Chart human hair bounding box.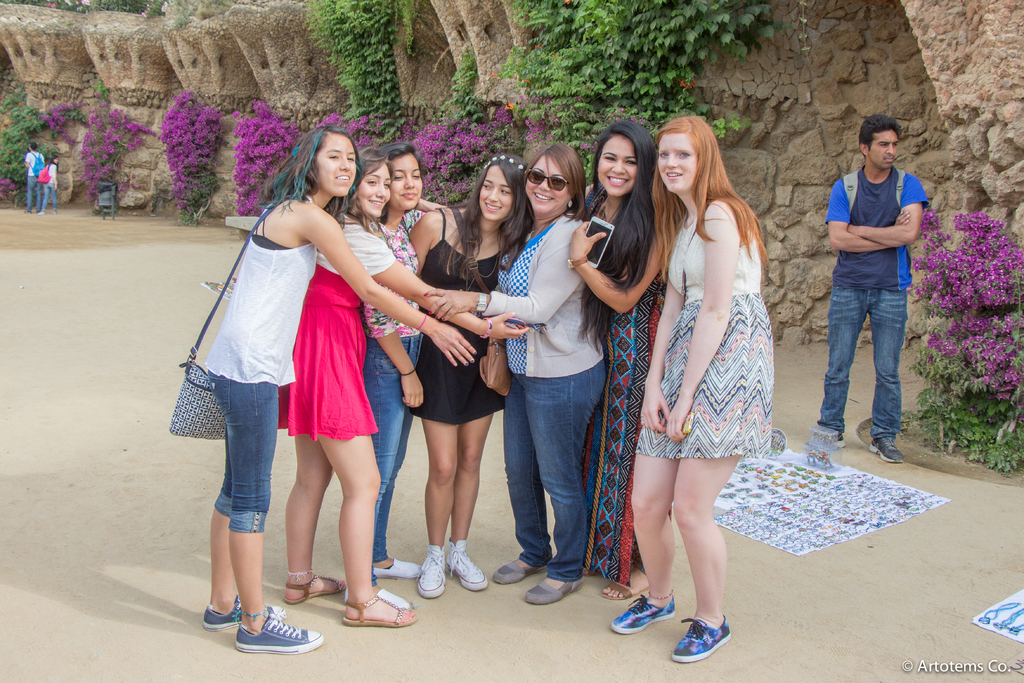
Charted: box(354, 149, 396, 241).
